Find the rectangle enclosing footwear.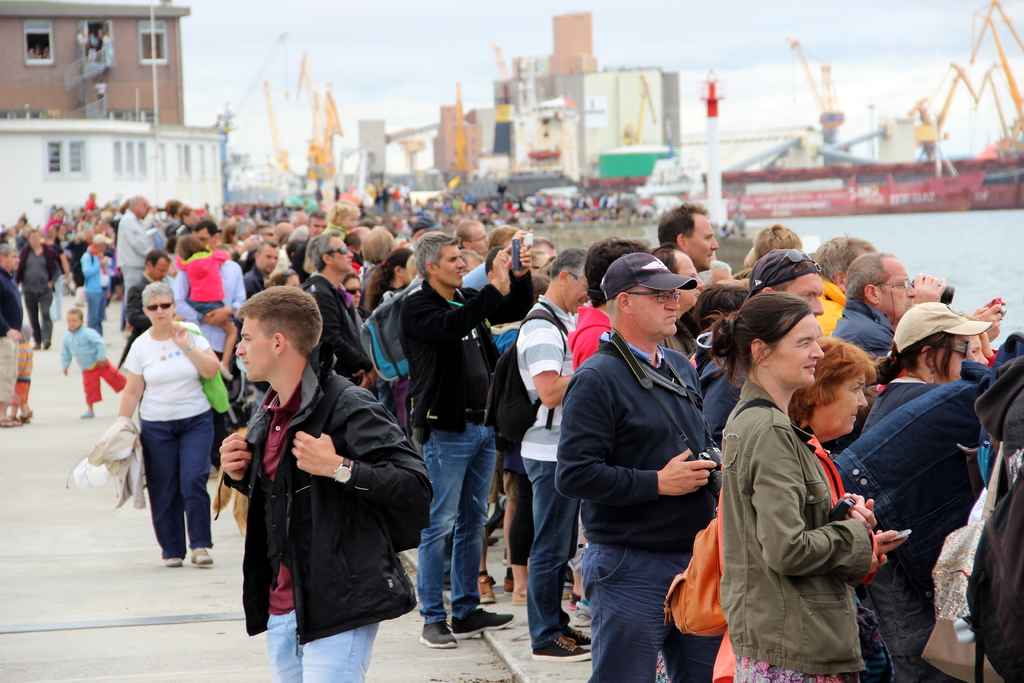
(left=77, top=408, right=92, bottom=416).
